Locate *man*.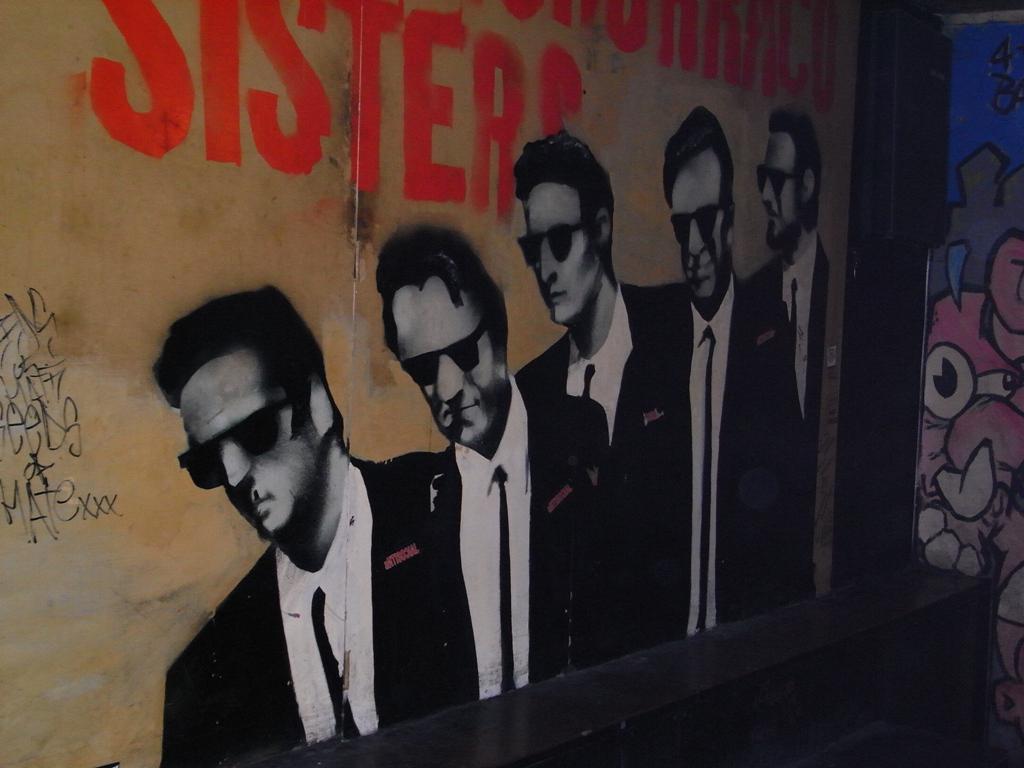
Bounding box: (158,283,442,767).
